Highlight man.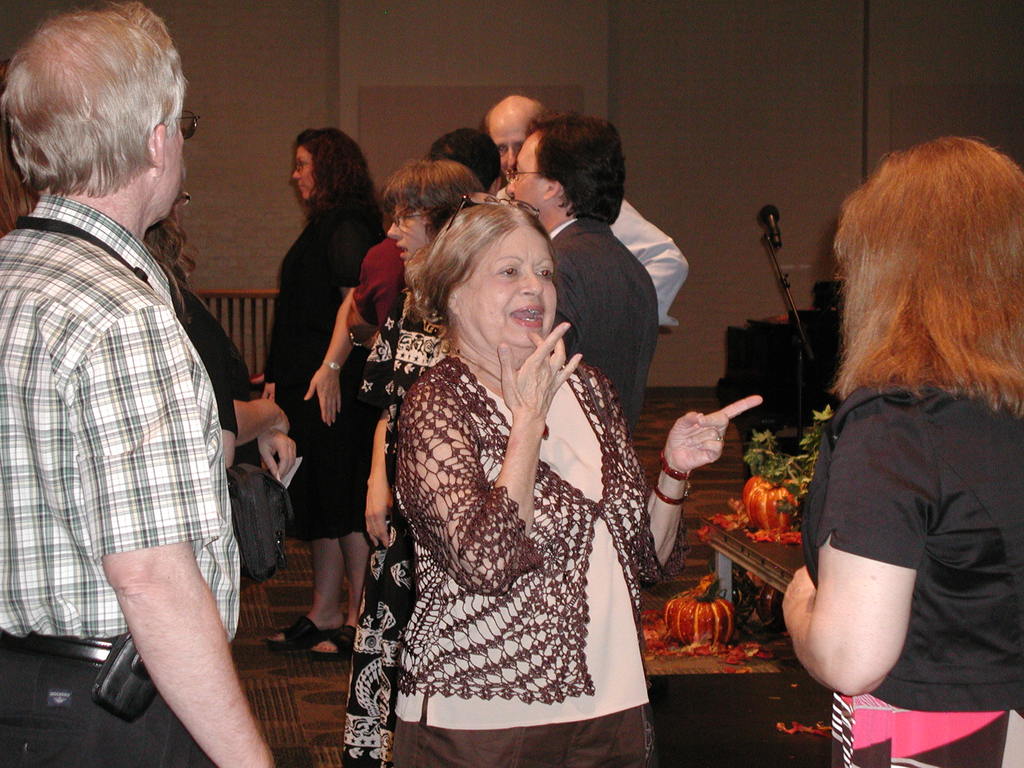
Highlighted region: 502 108 659 437.
